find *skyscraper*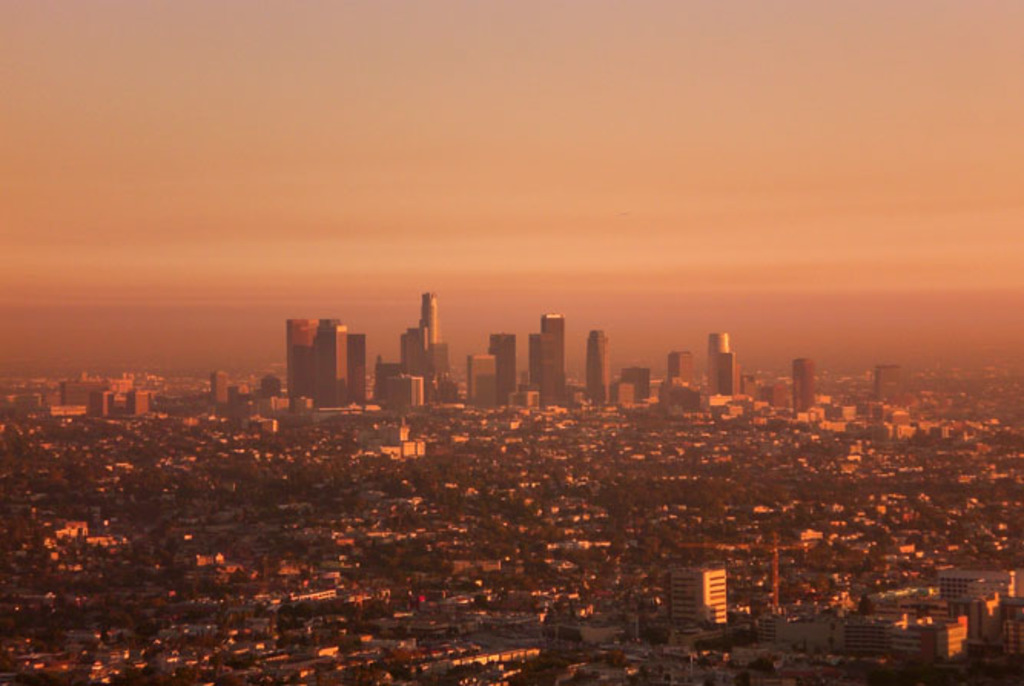
box=[656, 565, 725, 626]
